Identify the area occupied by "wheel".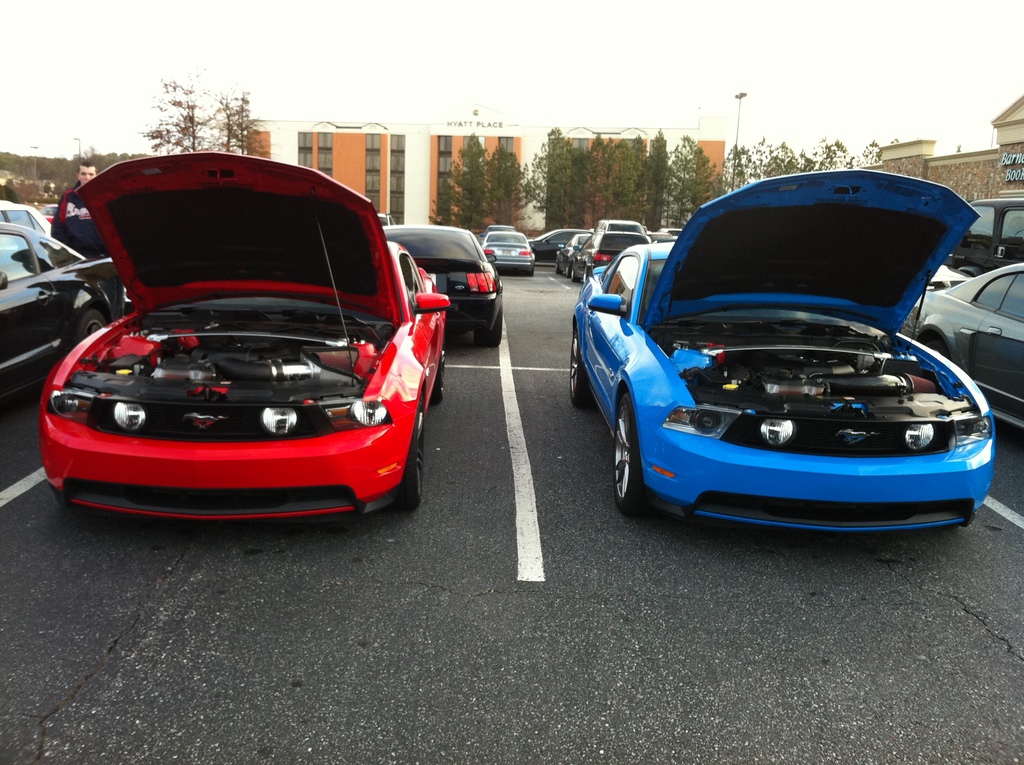
Area: BBox(399, 419, 426, 507).
